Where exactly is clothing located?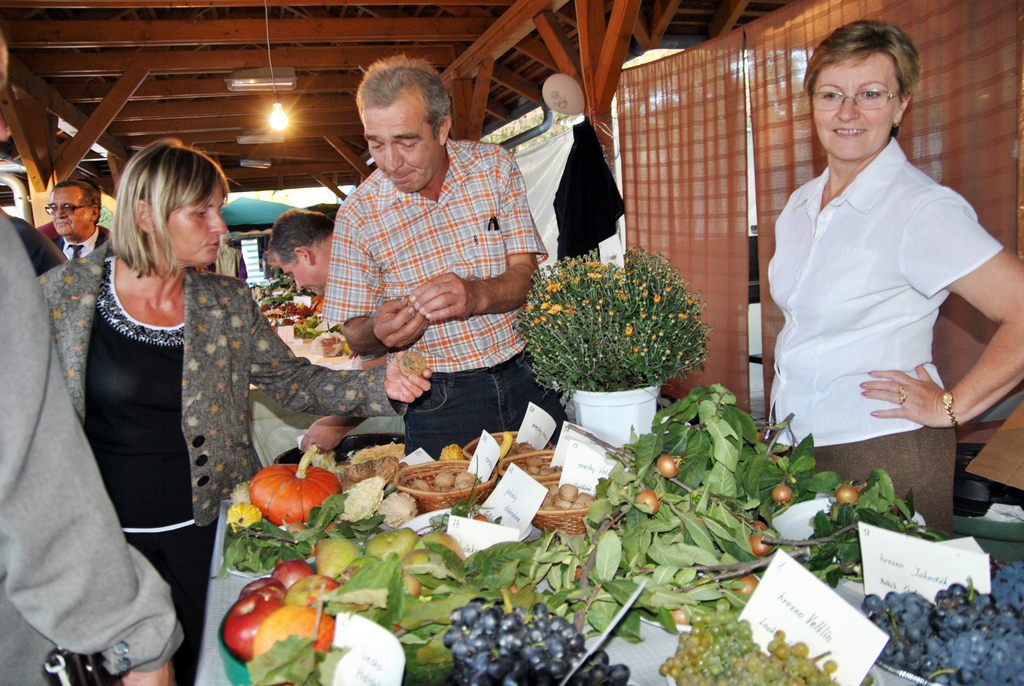
Its bounding box is <bbox>362, 105, 435, 191</bbox>.
